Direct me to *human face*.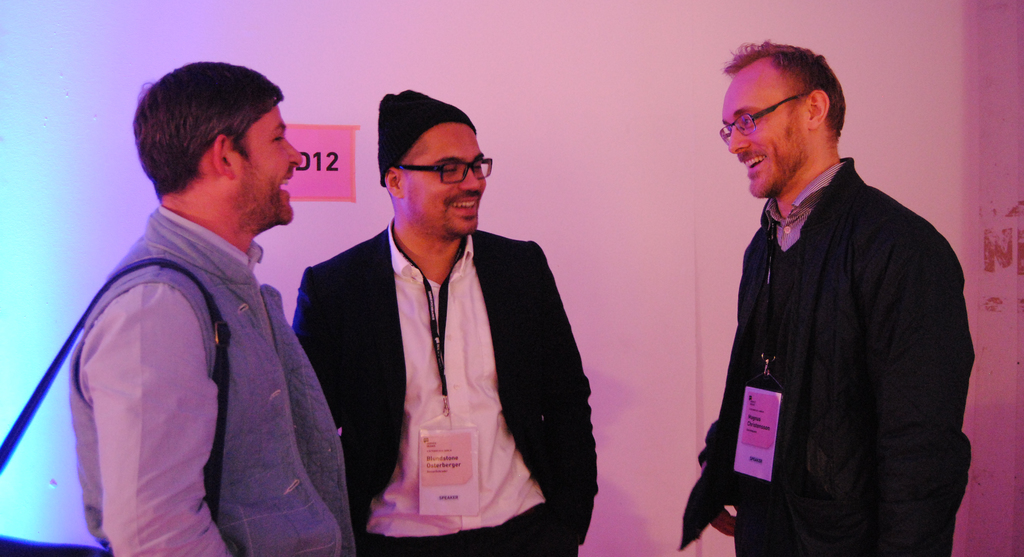
Direction: <region>724, 74, 810, 204</region>.
